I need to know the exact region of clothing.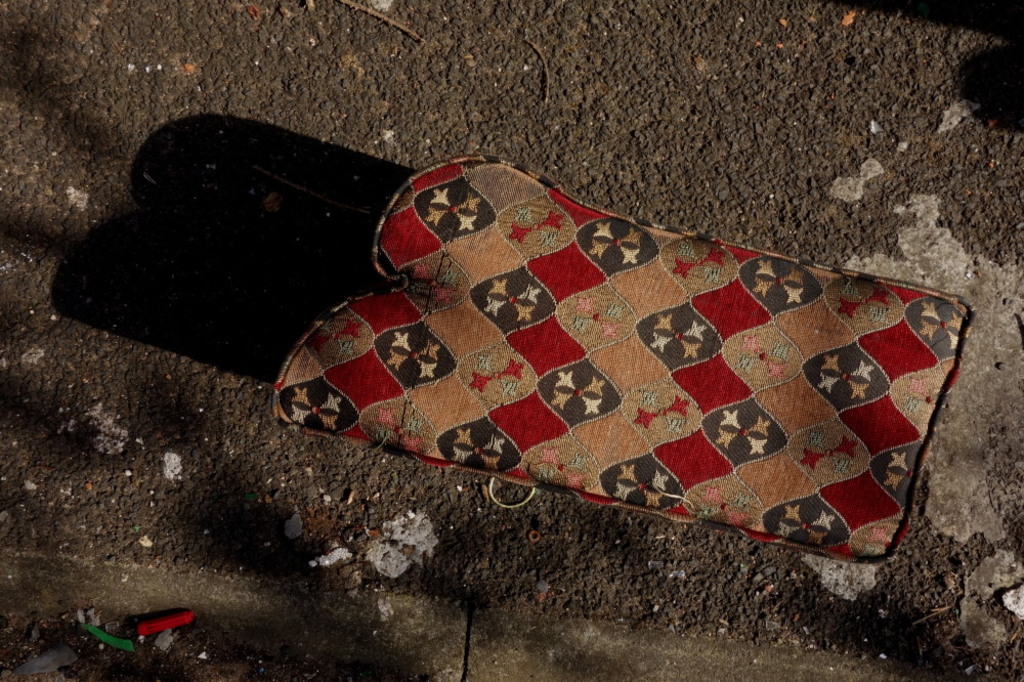
Region: detection(330, 219, 979, 551).
